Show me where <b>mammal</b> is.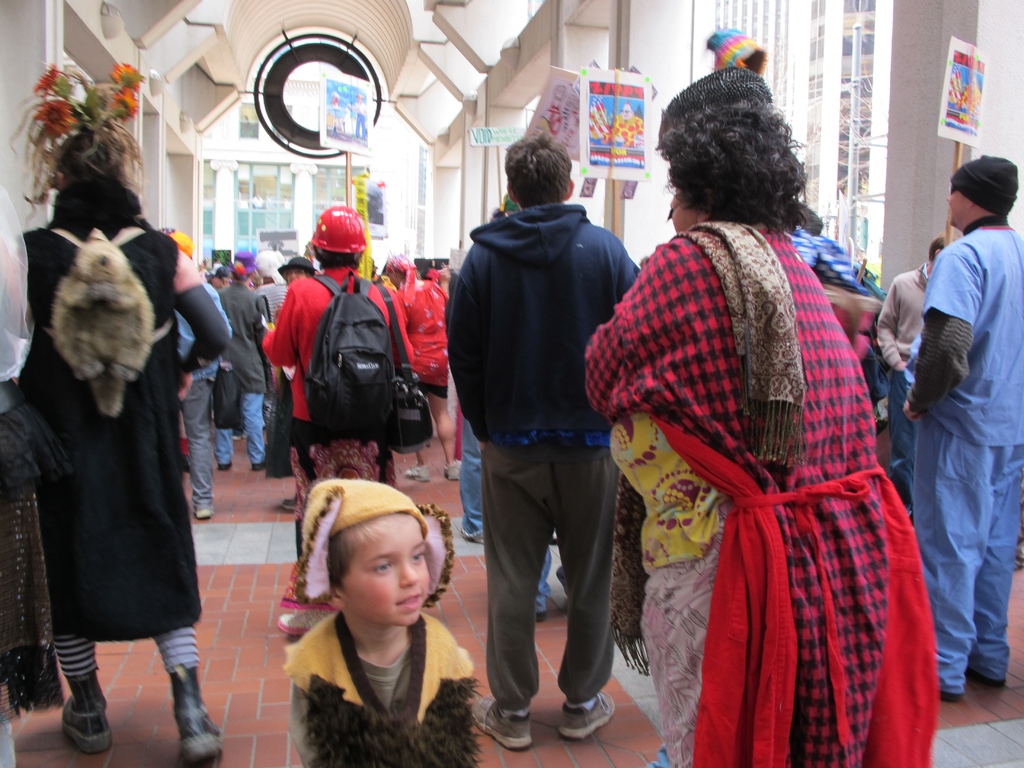
<b>mammal</b> is at (x1=12, y1=125, x2=233, y2=764).
